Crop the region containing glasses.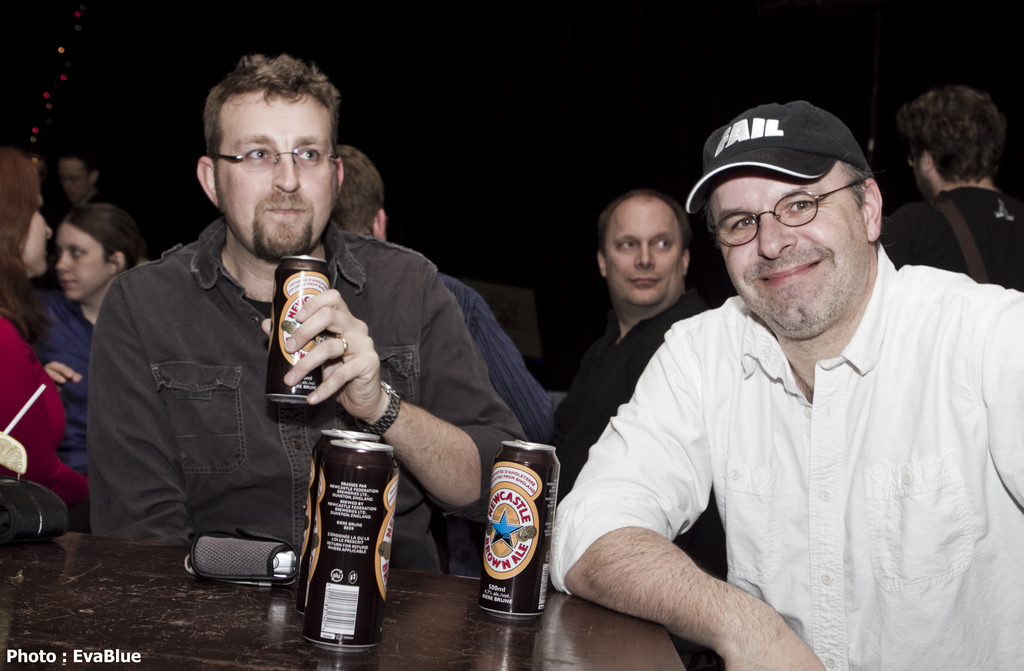
Crop region: x1=212, y1=148, x2=339, y2=173.
